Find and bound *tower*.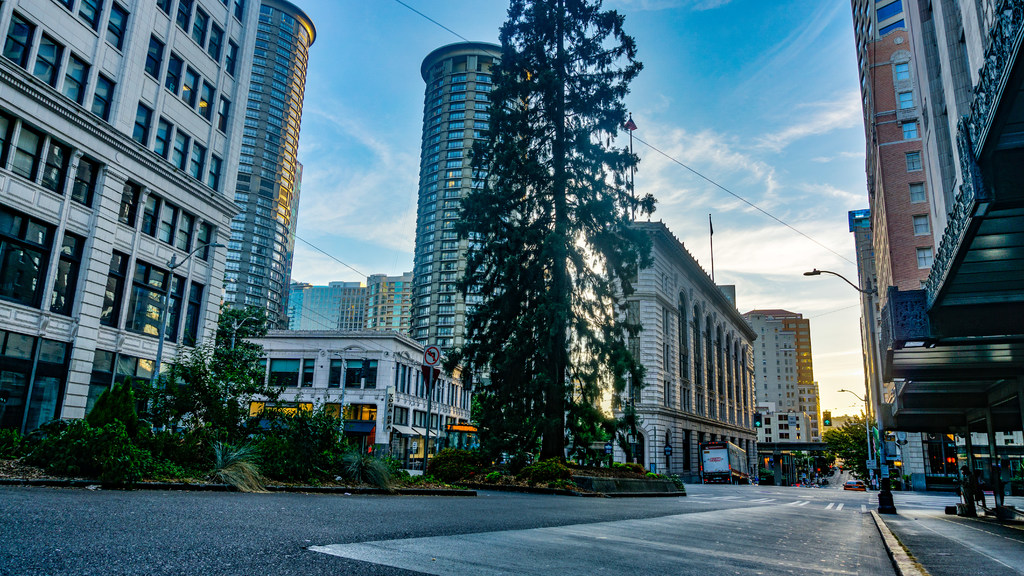
Bound: [283,255,417,339].
